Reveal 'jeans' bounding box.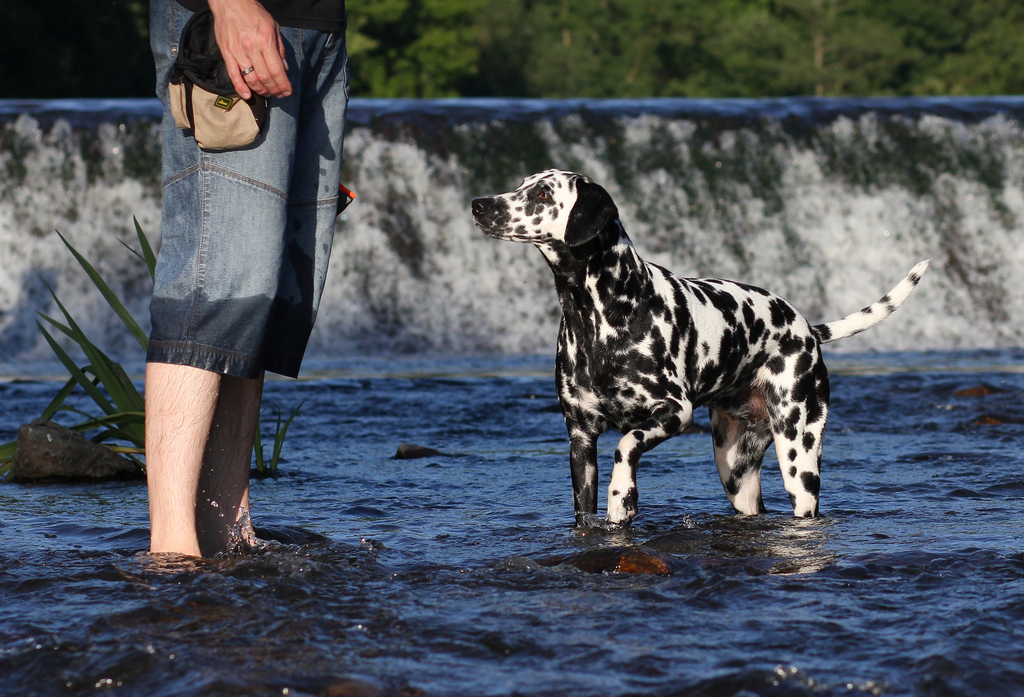
Revealed: <box>153,99,332,337</box>.
